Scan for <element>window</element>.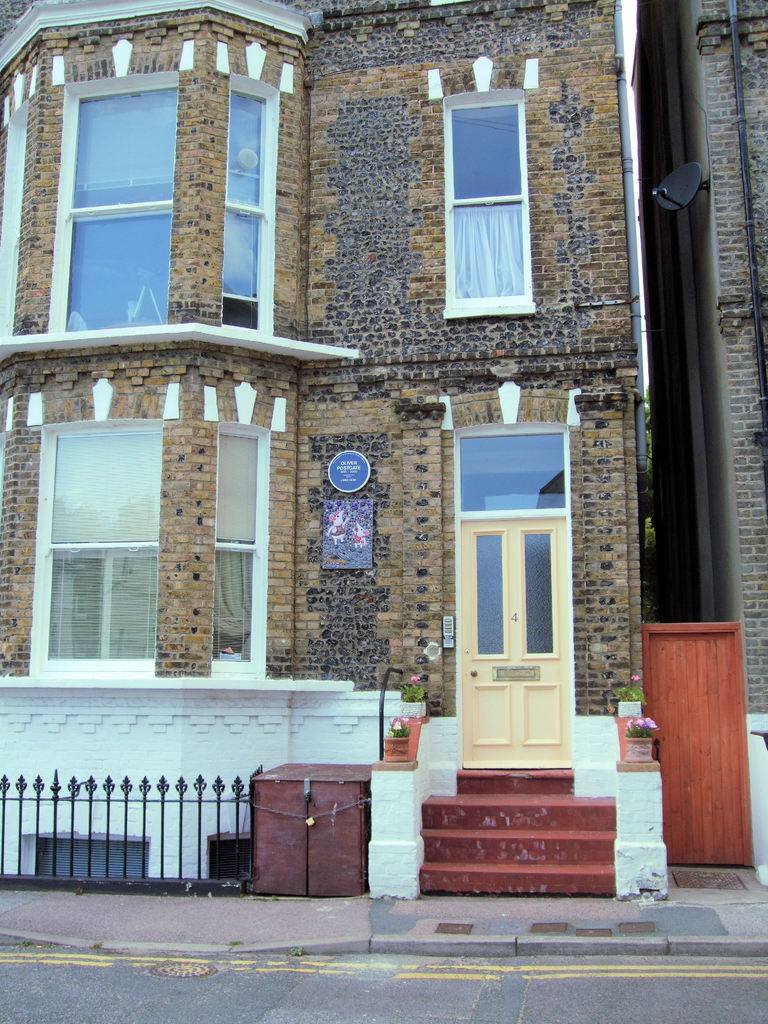
Scan result: (0, 95, 29, 333).
